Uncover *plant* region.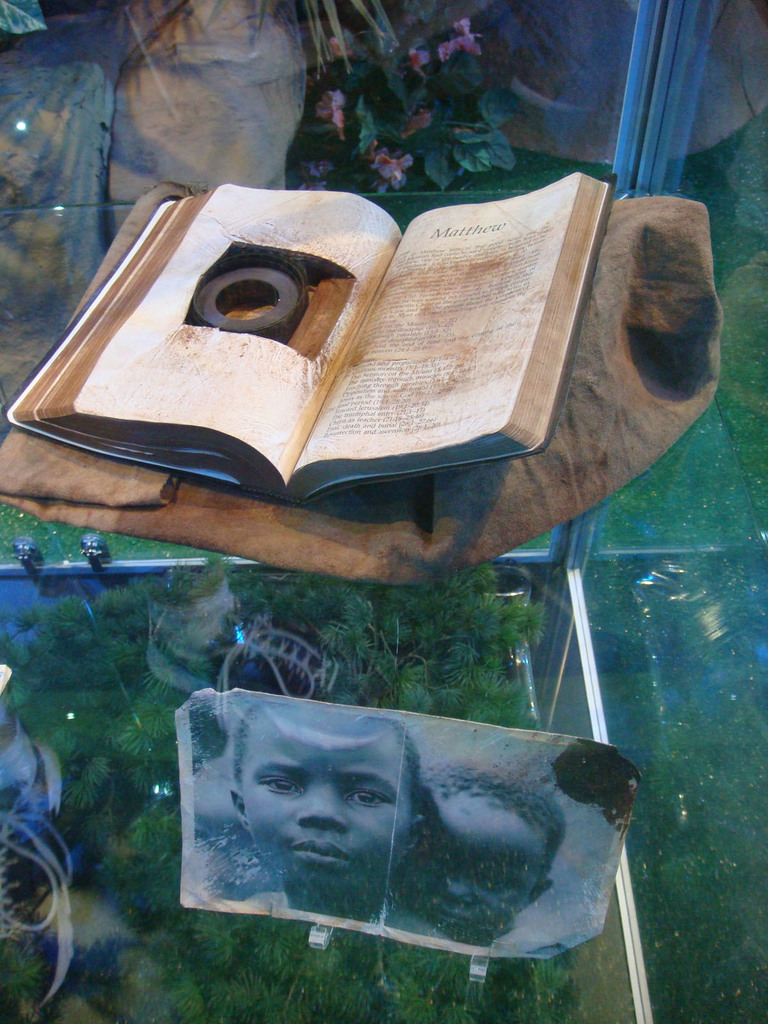
Uncovered: <box>288,27,582,187</box>.
